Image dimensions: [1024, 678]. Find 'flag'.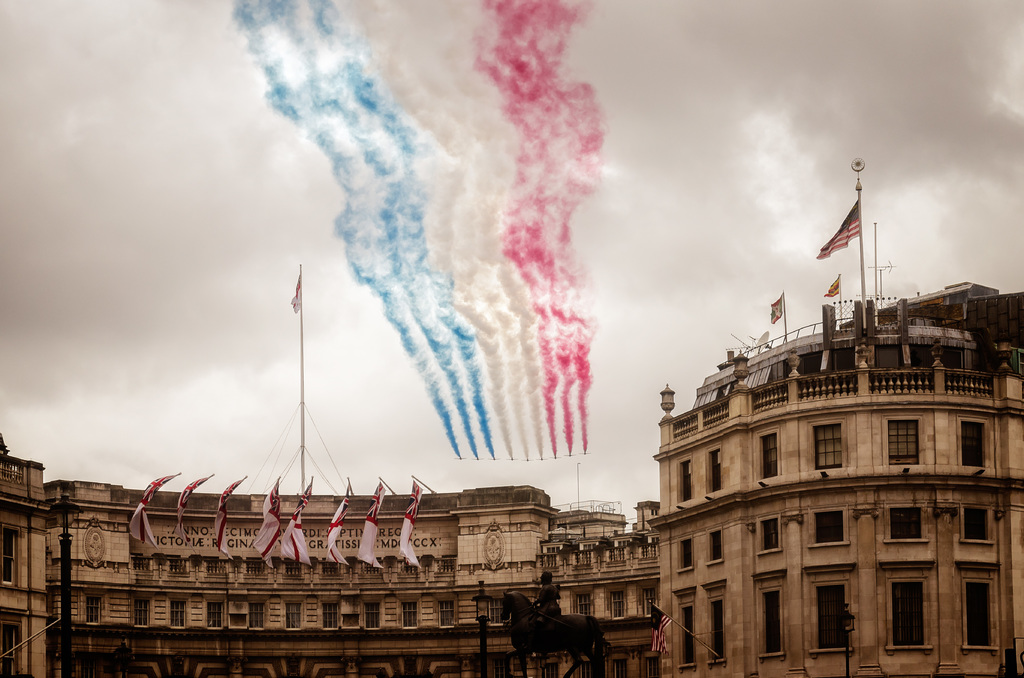
[left=120, top=467, right=173, bottom=547].
